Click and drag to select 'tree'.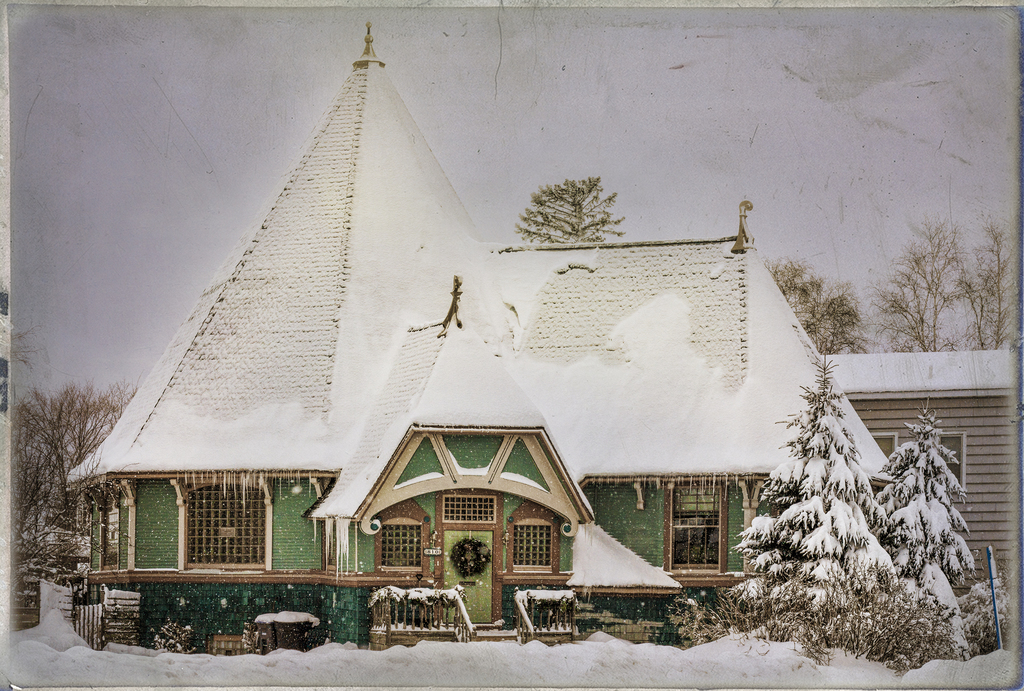
Selection: rect(729, 348, 904, 644).
